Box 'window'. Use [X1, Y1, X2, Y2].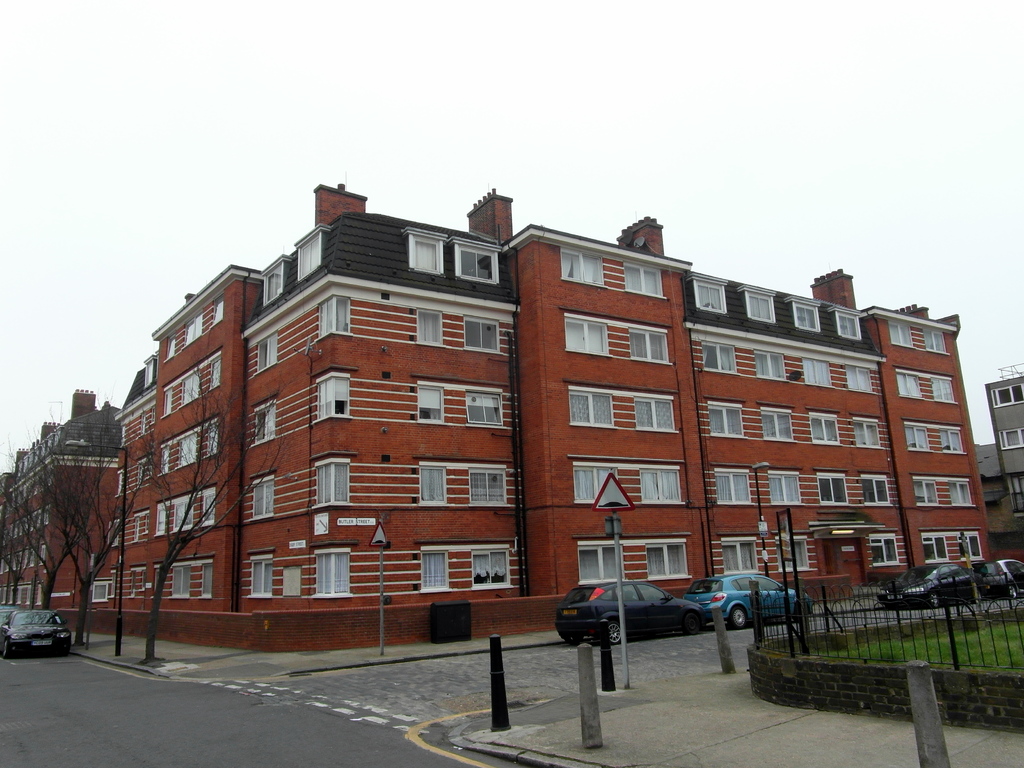
[168, 561, 192, 597].
